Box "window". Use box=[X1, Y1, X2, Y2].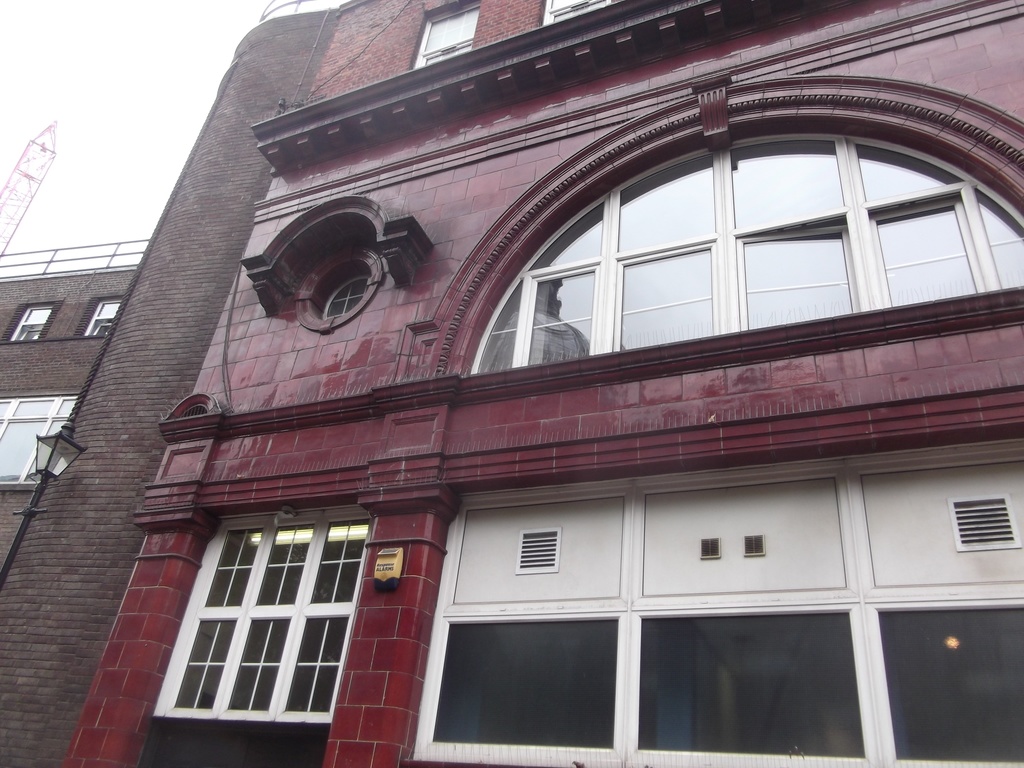
box=[523, 121, 997, 344].
